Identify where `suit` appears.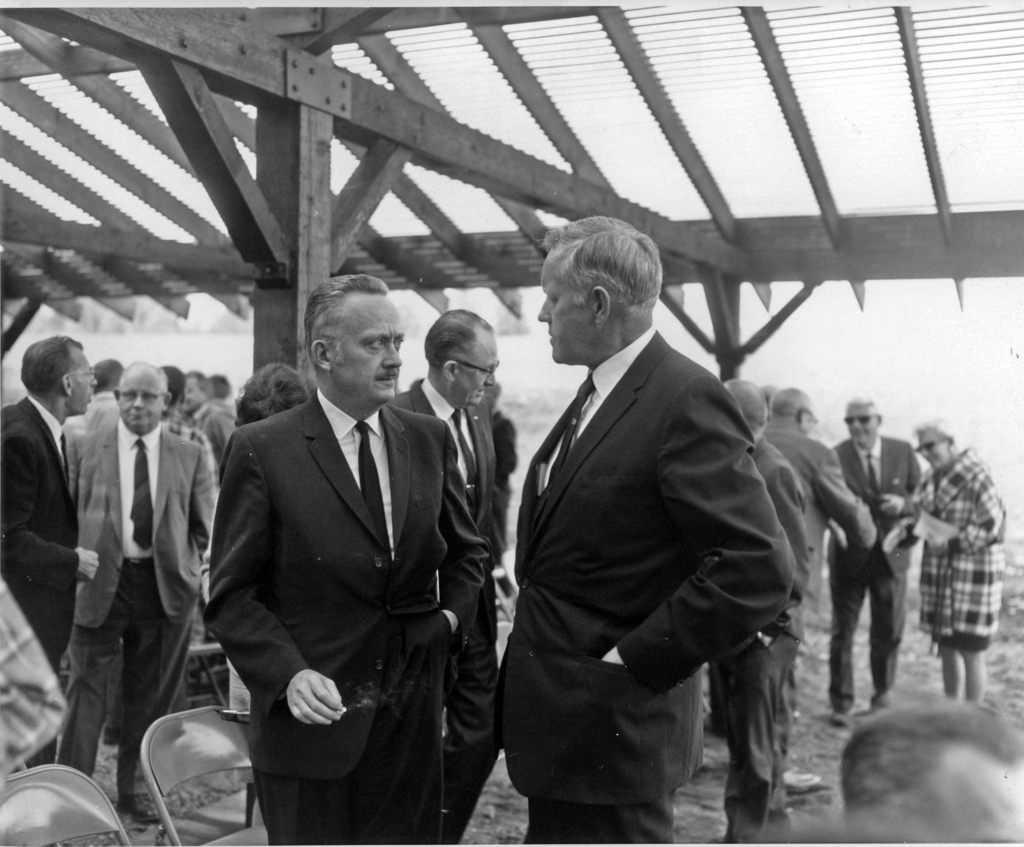
Appears at {"x1": 0, "y1": 390, "x2": 92, "y2": 692}.
